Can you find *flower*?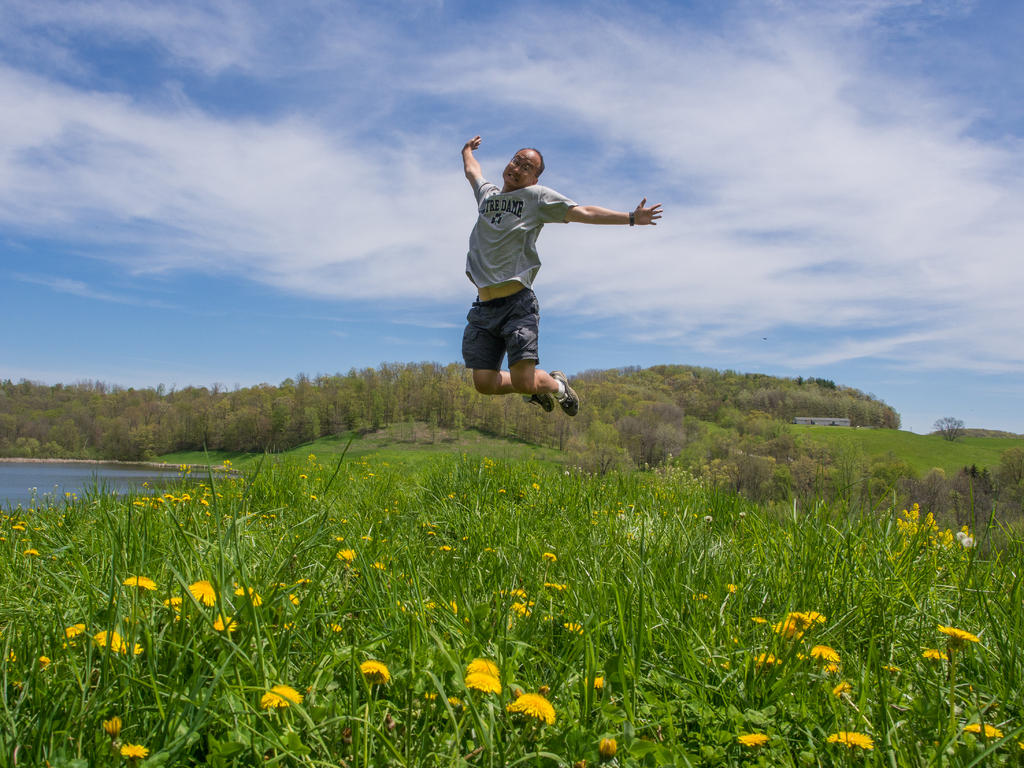
Yes, bounding box: [189,580,218,605].
